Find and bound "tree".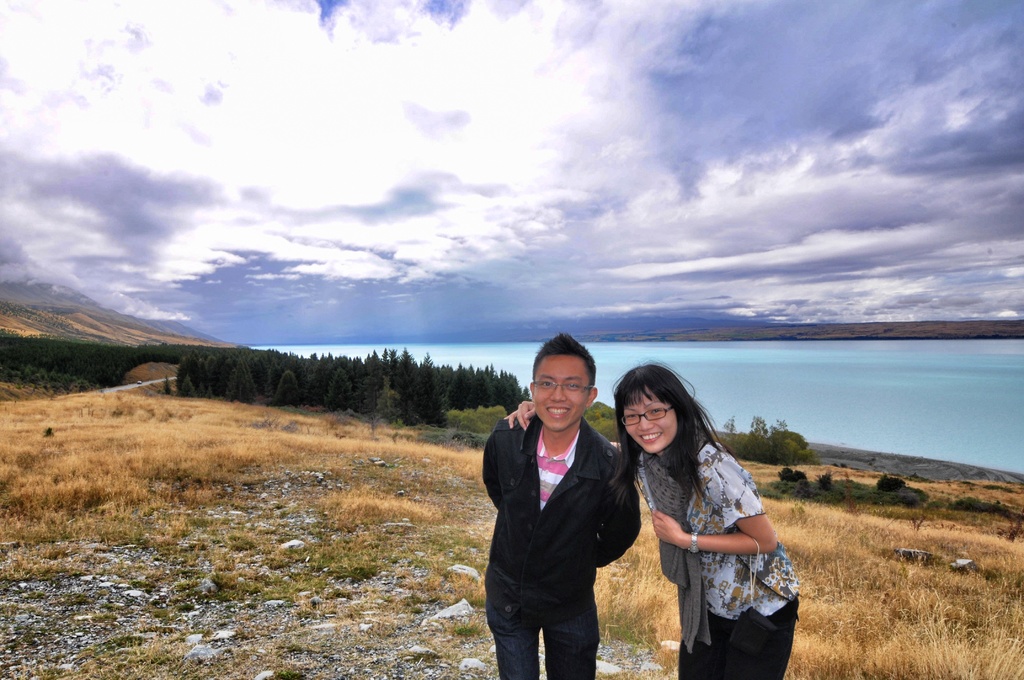
Bound: select_region(447, 398, 509, 433).
